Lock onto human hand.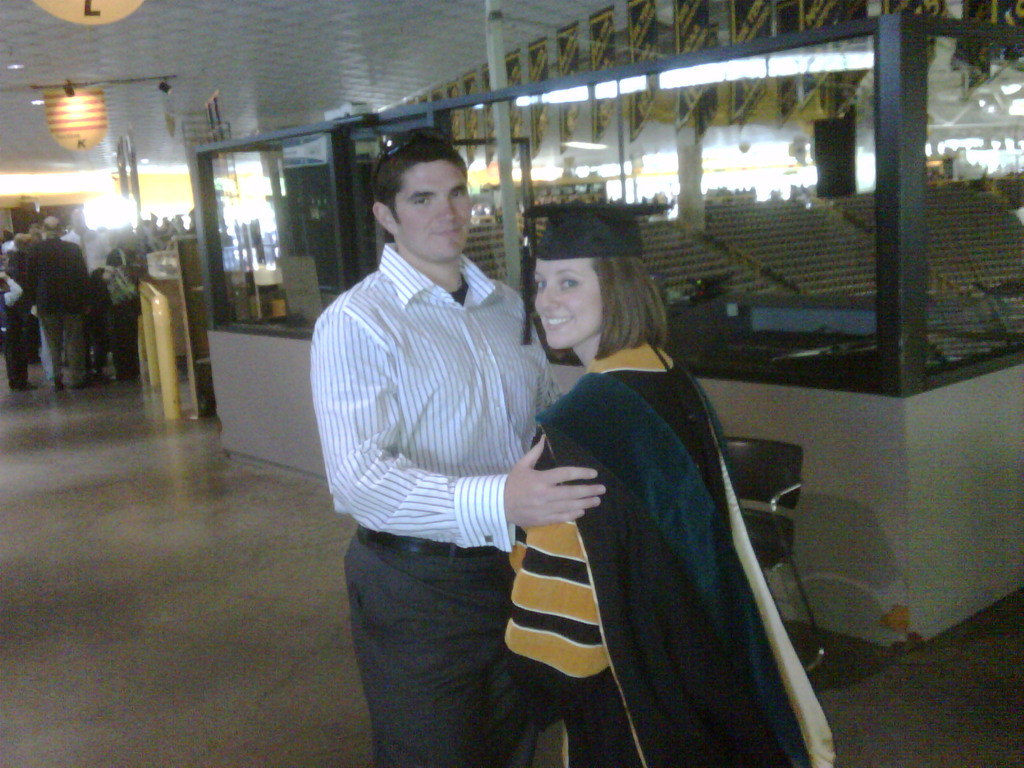
Locked: <bbox>499, 461, 593, 540</bbox>.
